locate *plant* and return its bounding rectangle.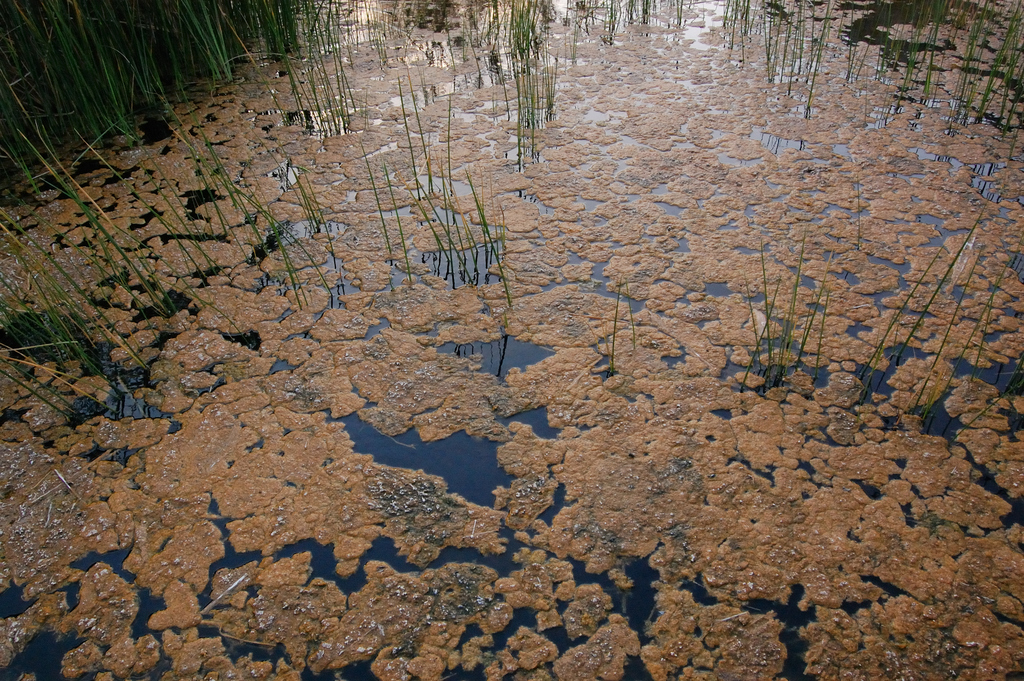
(left=14, top=31, right=209, bottom=167).
